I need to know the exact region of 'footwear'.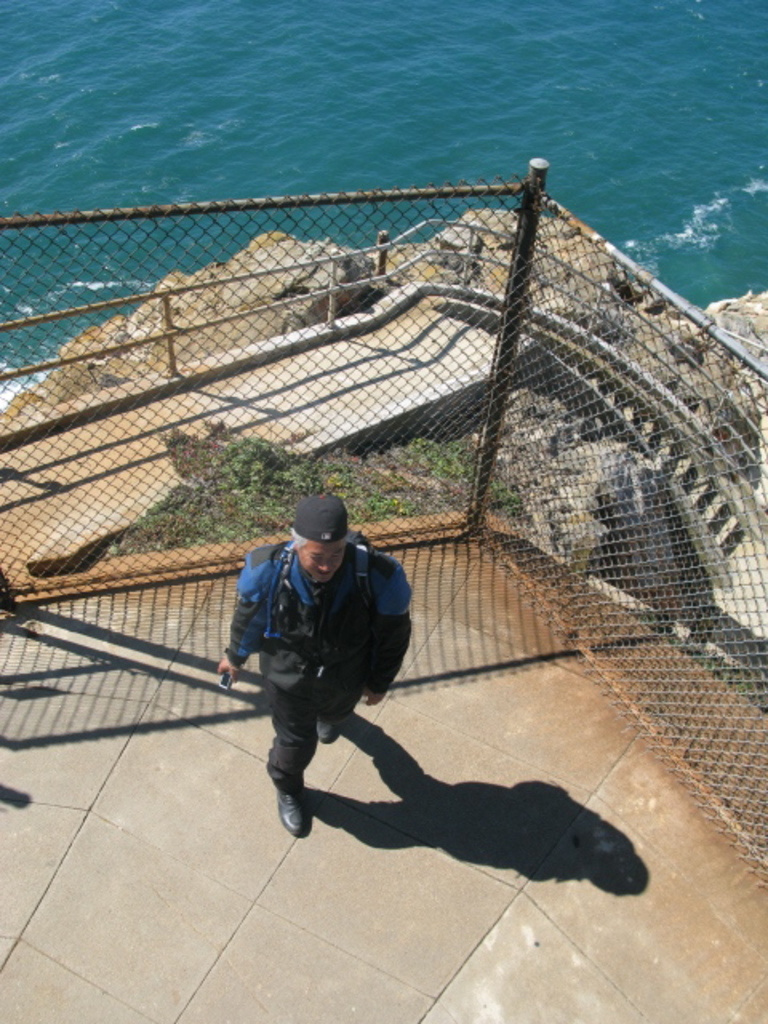
Region: rect(283, 789, 315, 848).
